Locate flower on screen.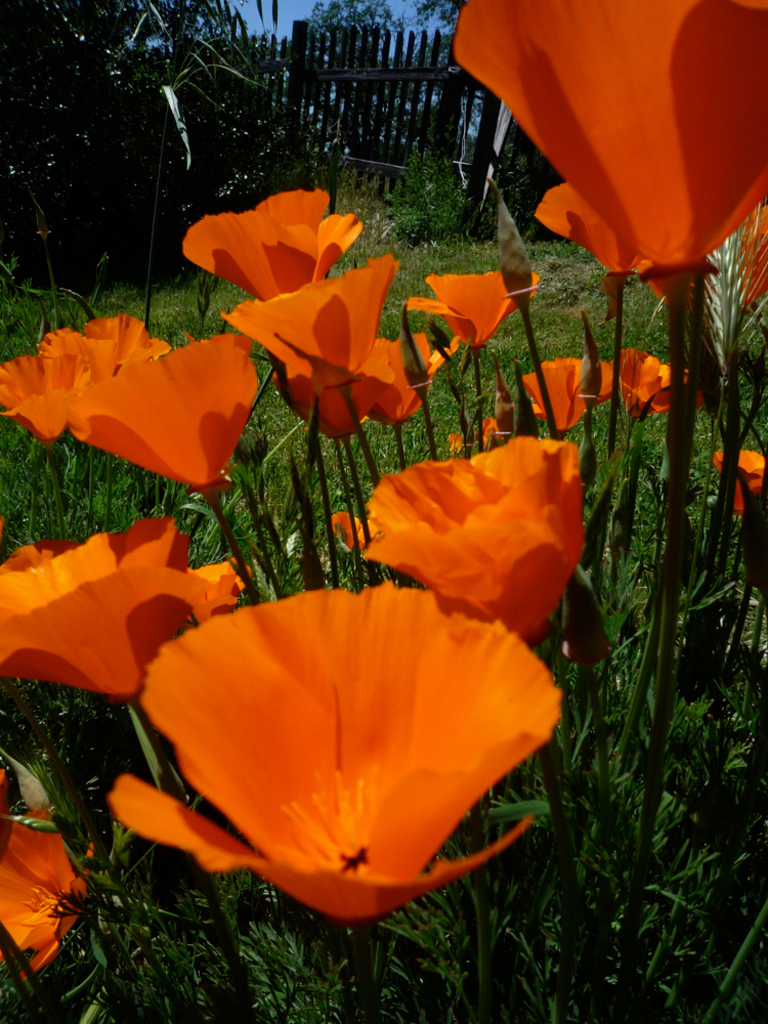
On screen at 82,587,532,904.
